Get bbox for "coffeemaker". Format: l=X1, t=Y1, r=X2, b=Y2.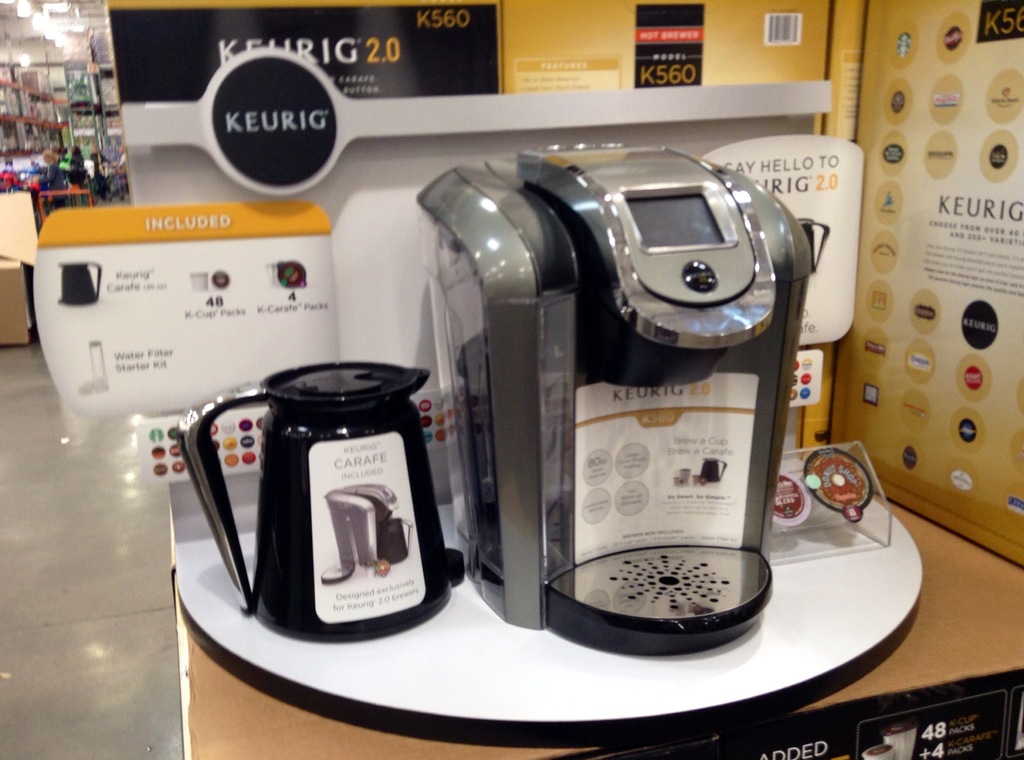
l=417, t=138, r=814, b=654.
